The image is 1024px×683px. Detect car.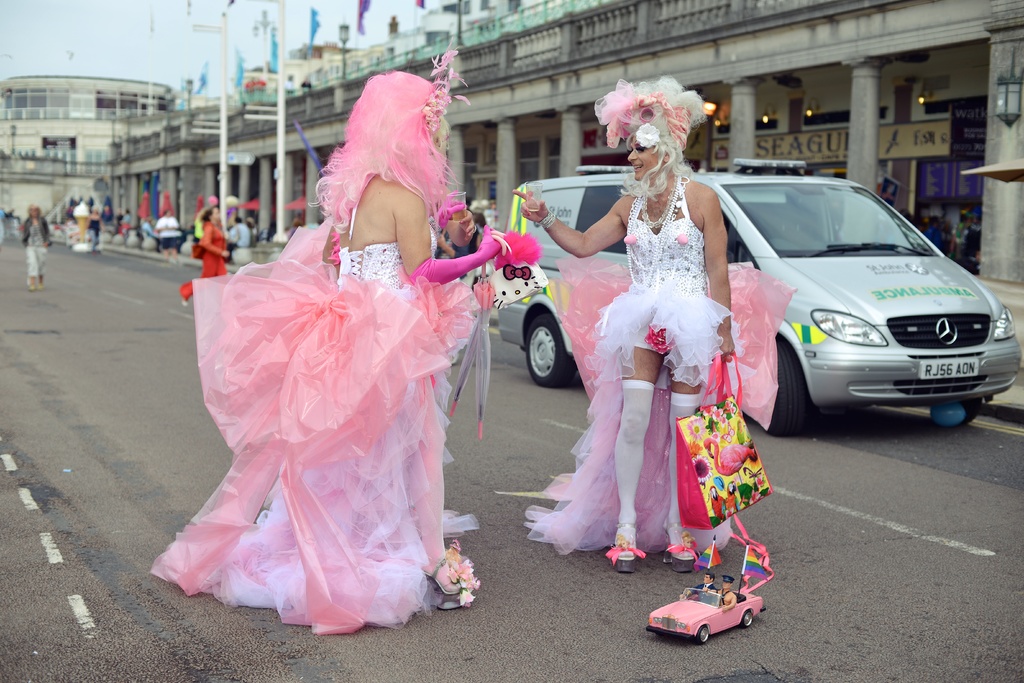
Detection: 509,164,1021,431.
